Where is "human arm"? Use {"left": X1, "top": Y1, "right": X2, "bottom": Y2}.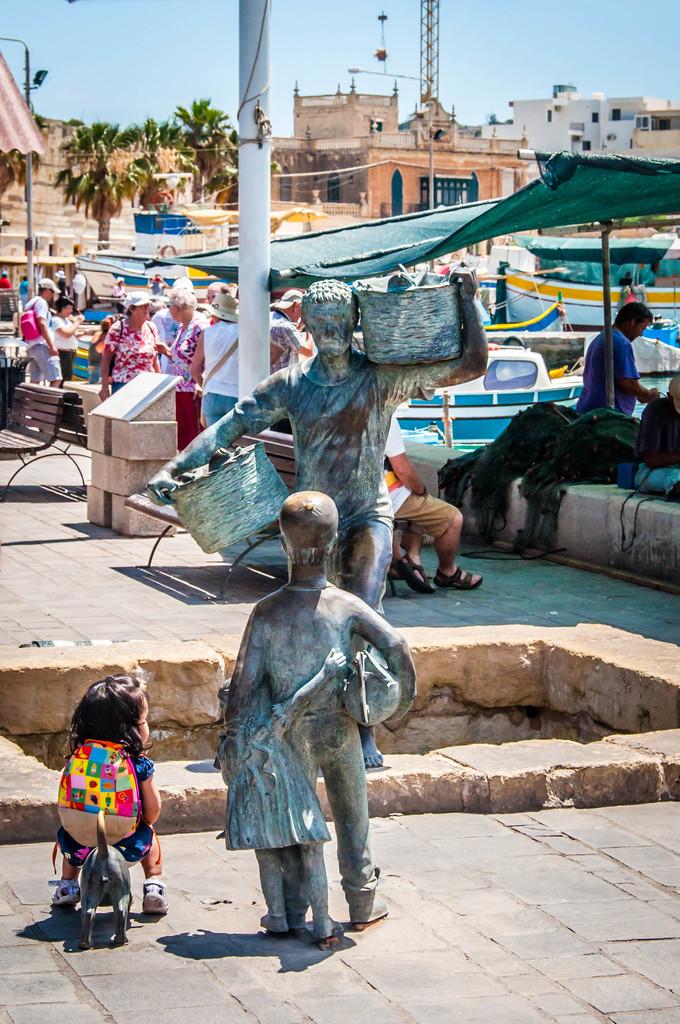
{"left": 151, "top": 323, "right": 172, "bottom": 364}.
